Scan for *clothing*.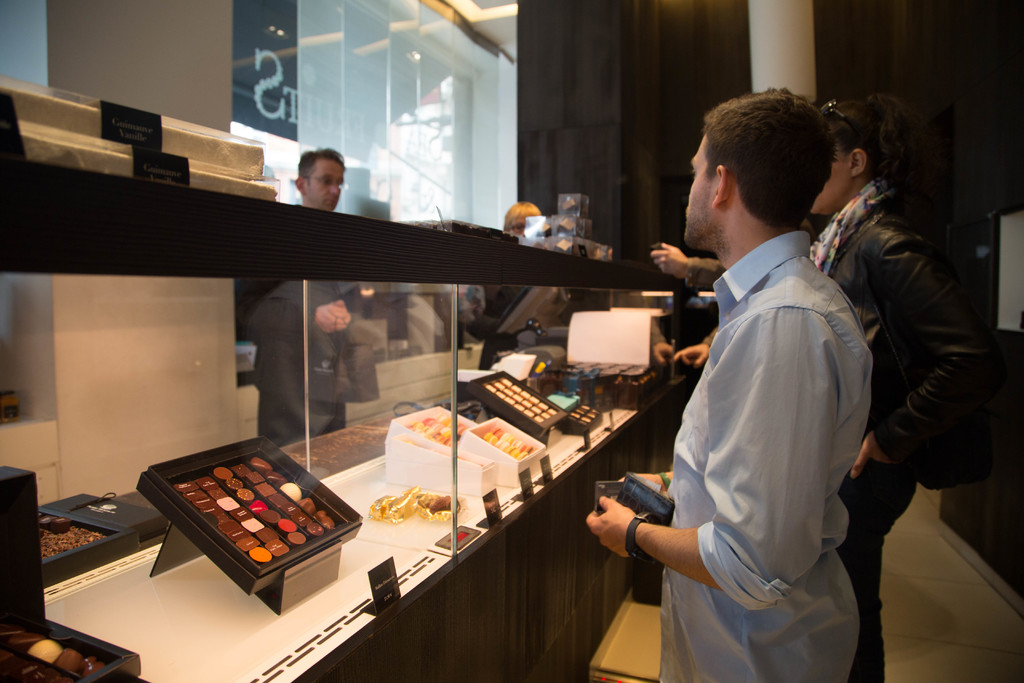
Scan result: region(484, 274, 568, 375).
